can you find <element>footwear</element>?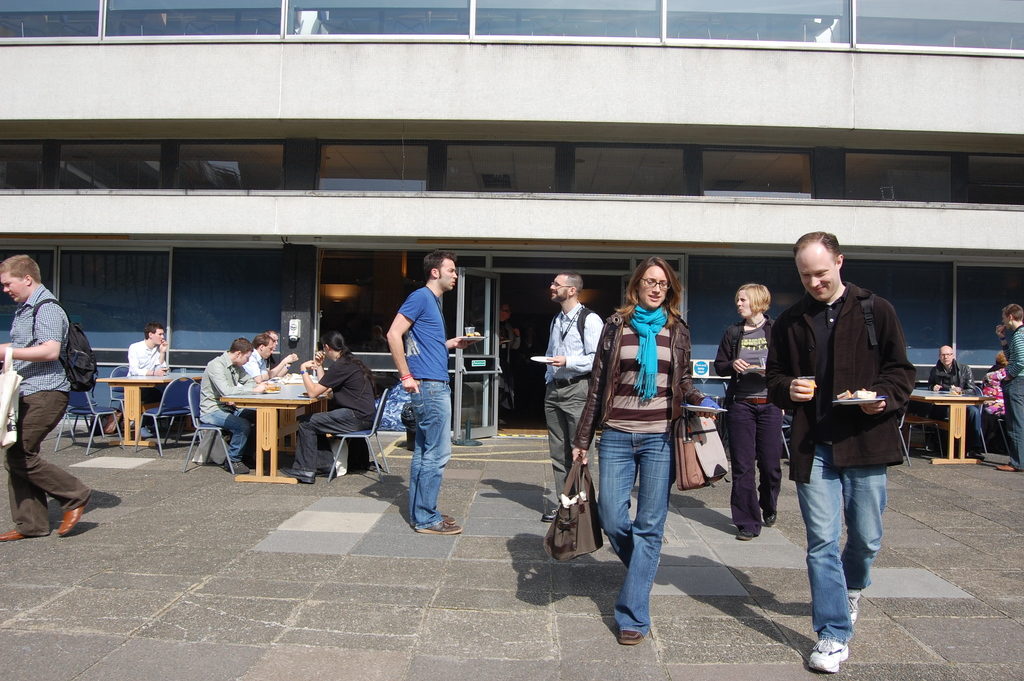
Yes, bounding box: crop(766, 514, 778, 527).
